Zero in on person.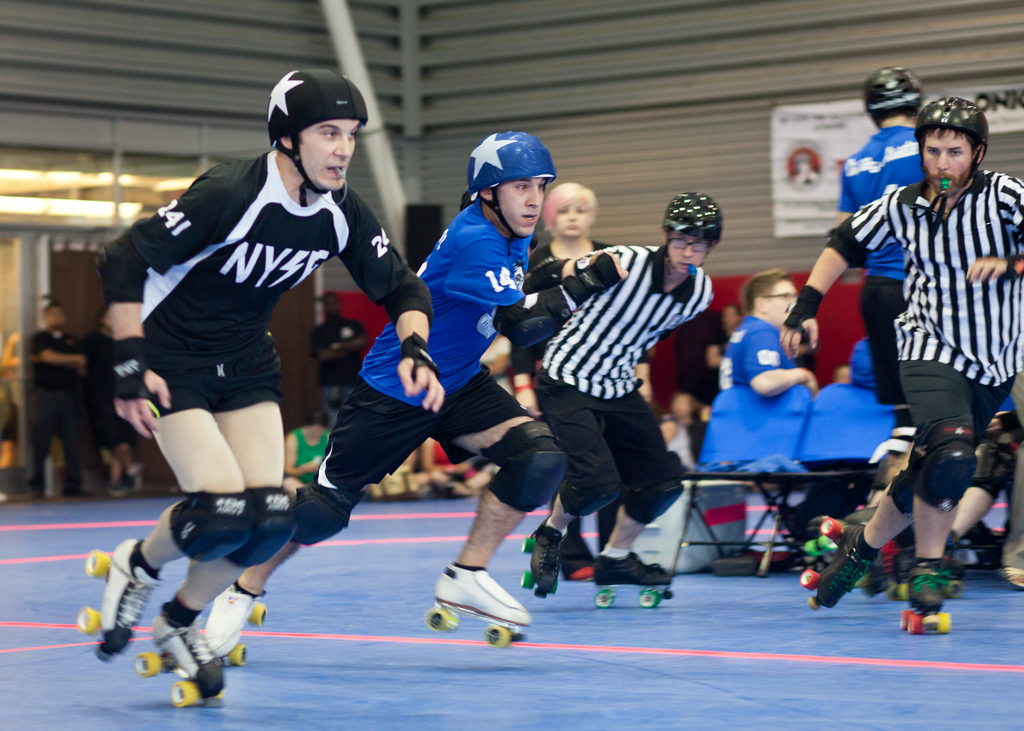
Zeroed in: locate(476, 178, 610, 582).
